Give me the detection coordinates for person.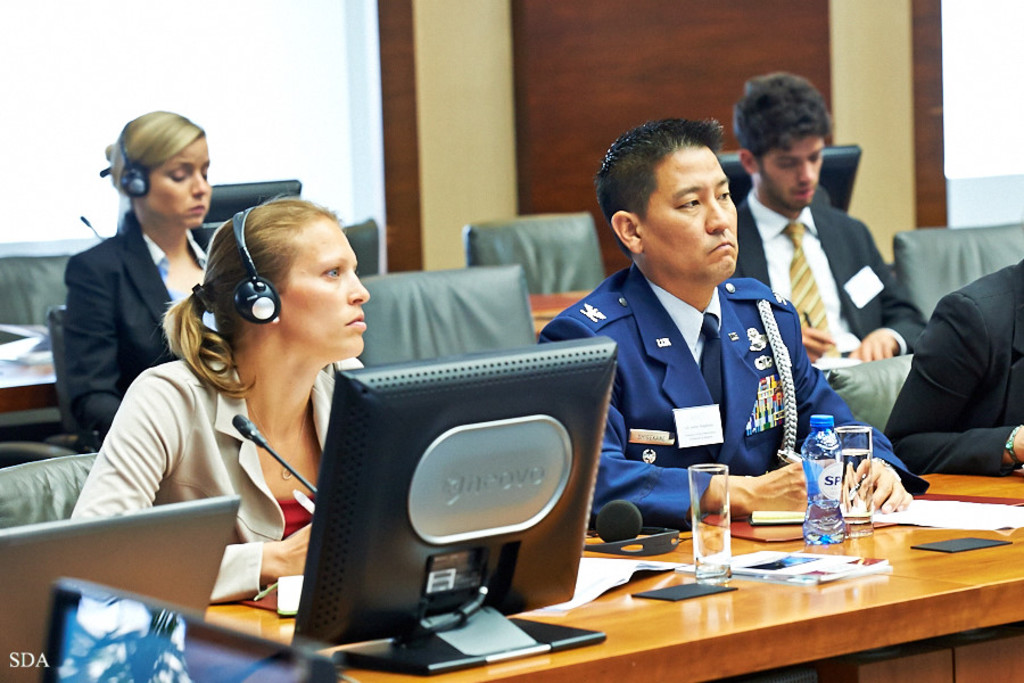
l=46, t=197, r=391, b=600.
